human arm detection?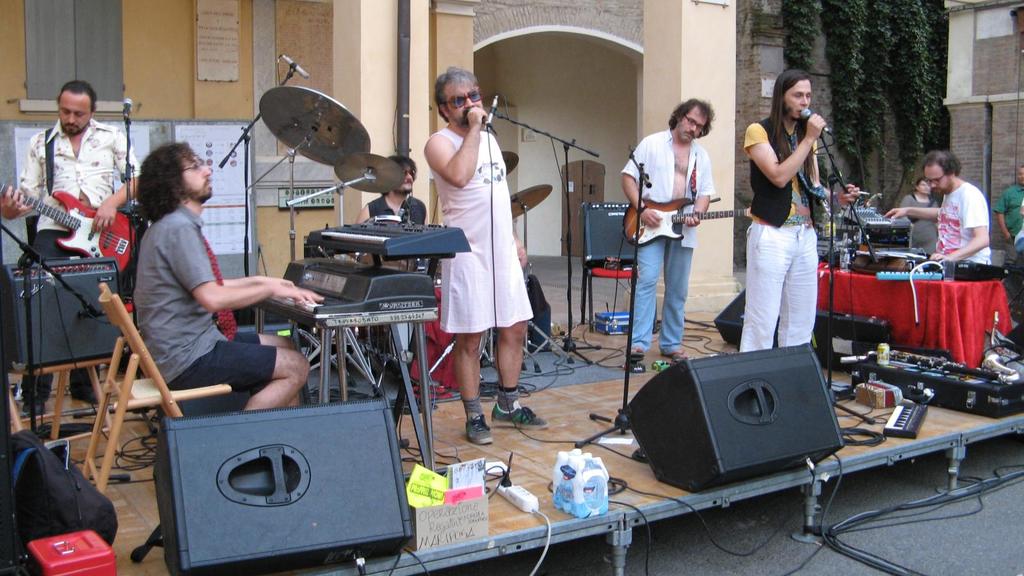
(x1=684, y1=159, x2=706, y2=230)
